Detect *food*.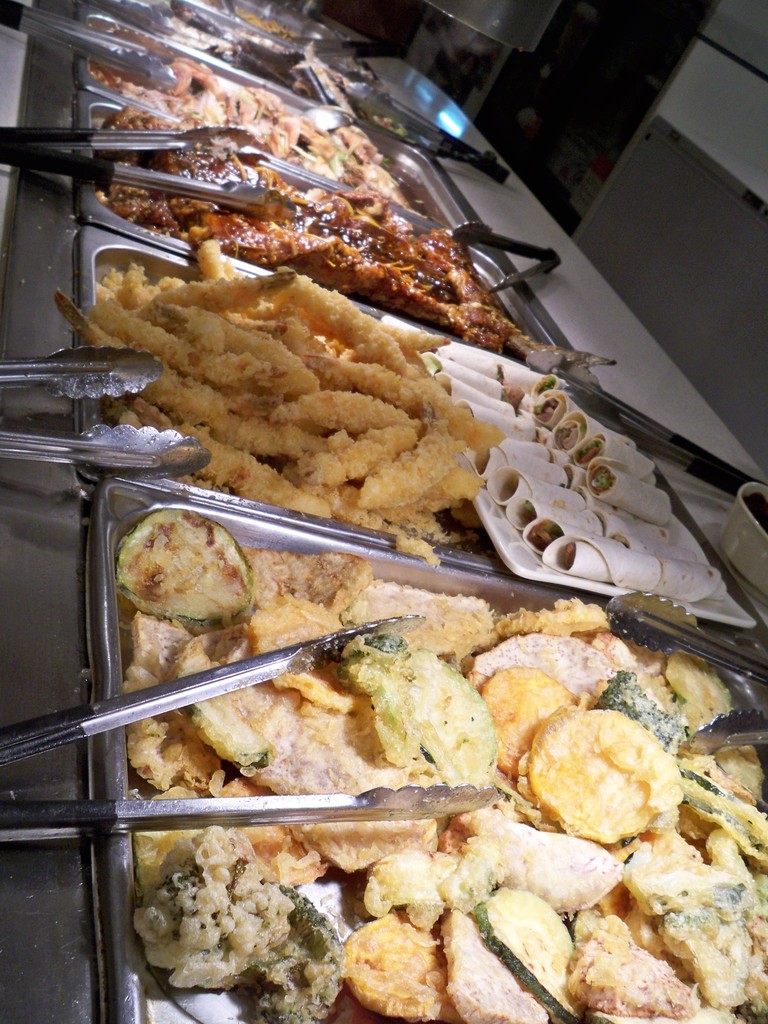
Detected at (114,518,255,640).
